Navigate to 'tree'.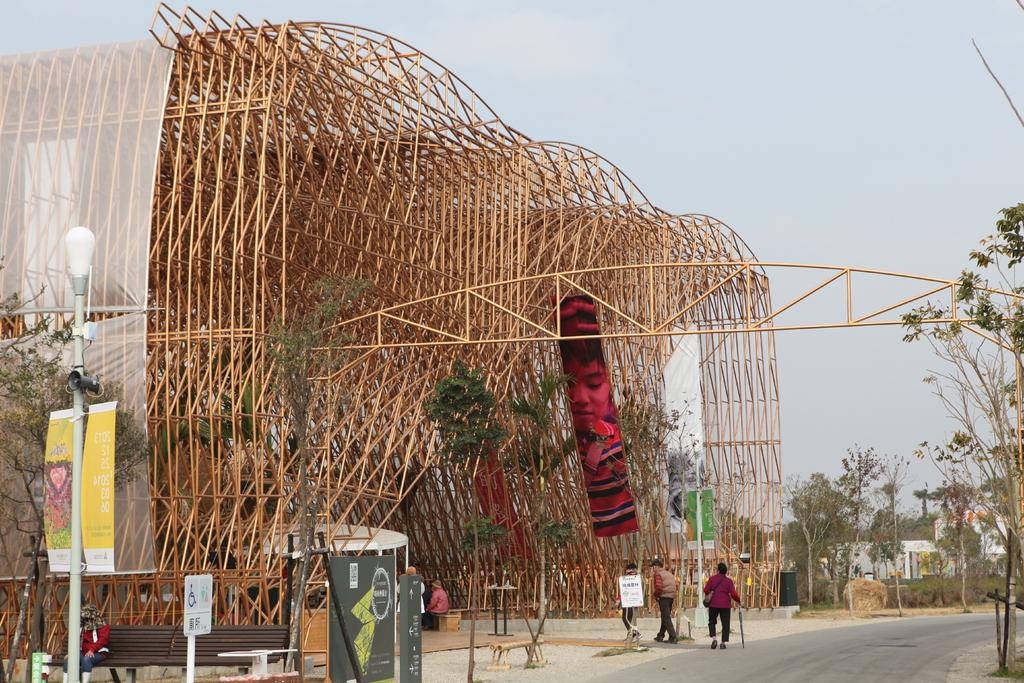
Navigation target: (left=616, top=394, right=717, bottom=655).
